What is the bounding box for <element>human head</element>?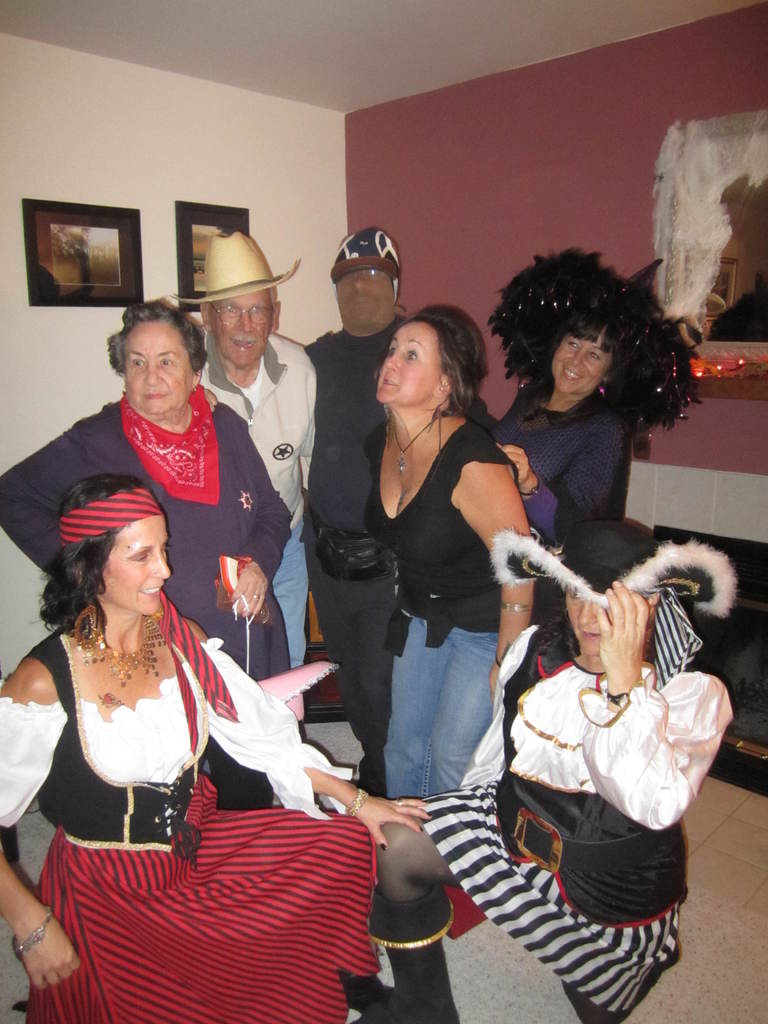
x1=328, y1=228, x2=403, y2=337.
